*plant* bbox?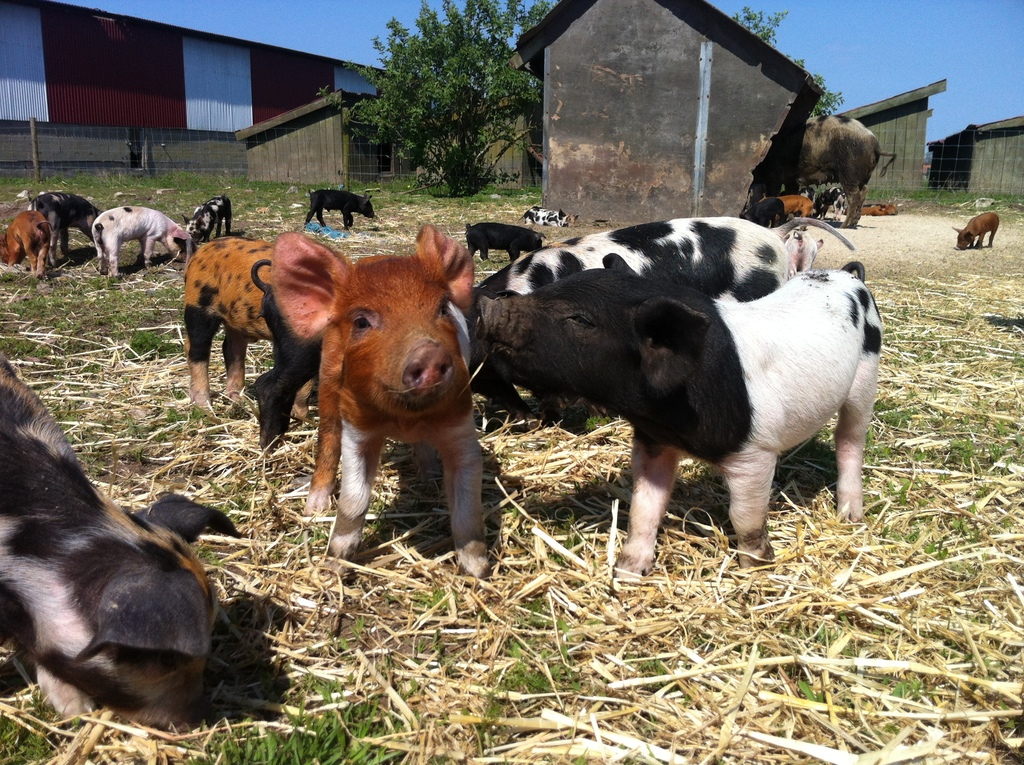
x1=558, y1=617, x2=574, y2=647
